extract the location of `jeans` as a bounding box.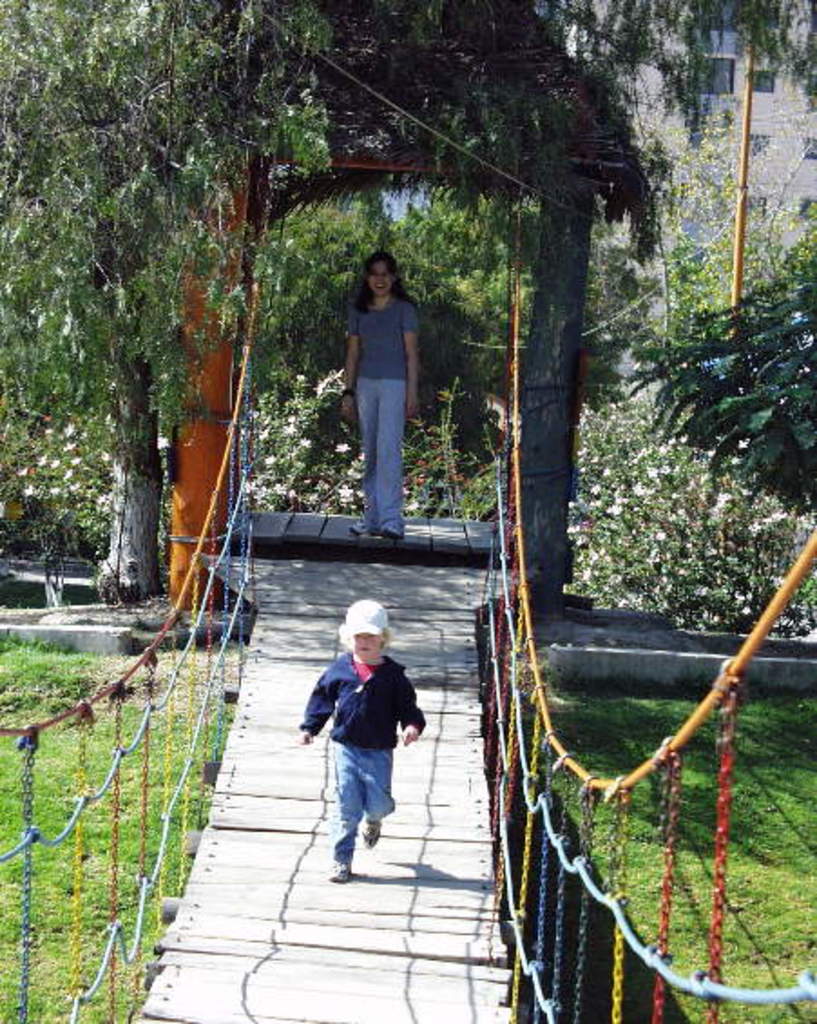
box=[355, 384, 406, 536].
